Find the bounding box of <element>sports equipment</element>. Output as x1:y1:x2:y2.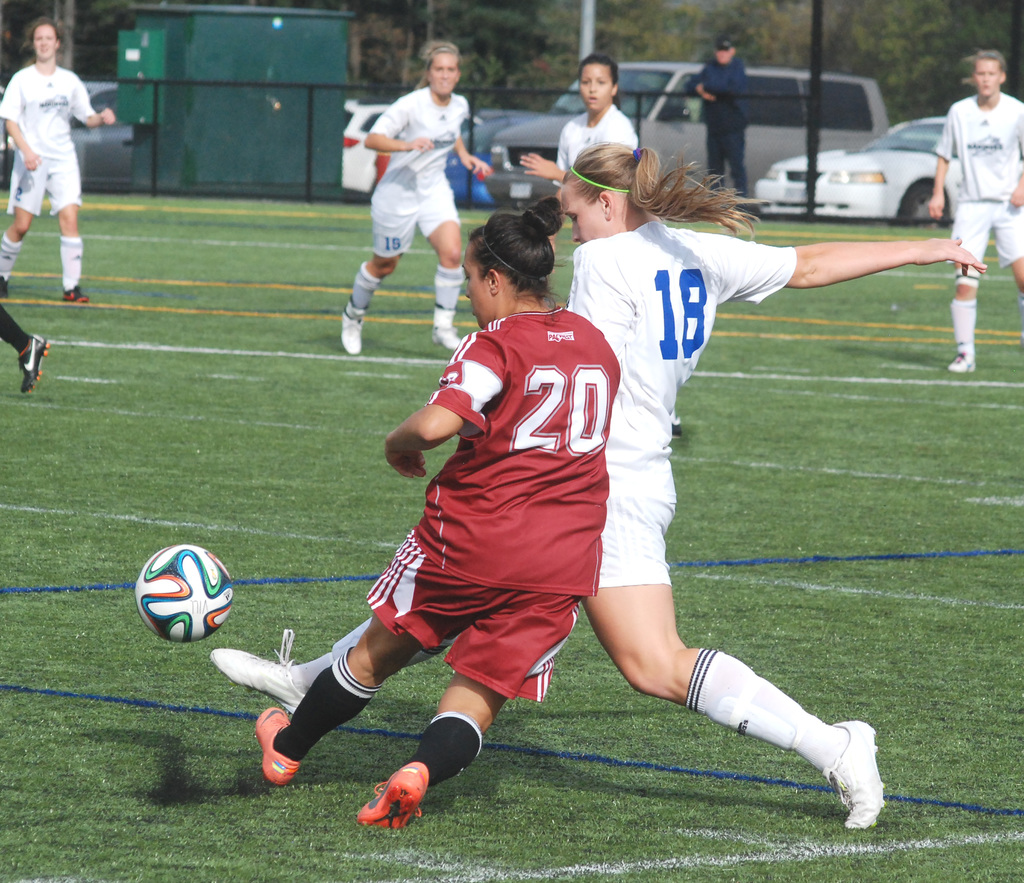
337:310:363:353.
